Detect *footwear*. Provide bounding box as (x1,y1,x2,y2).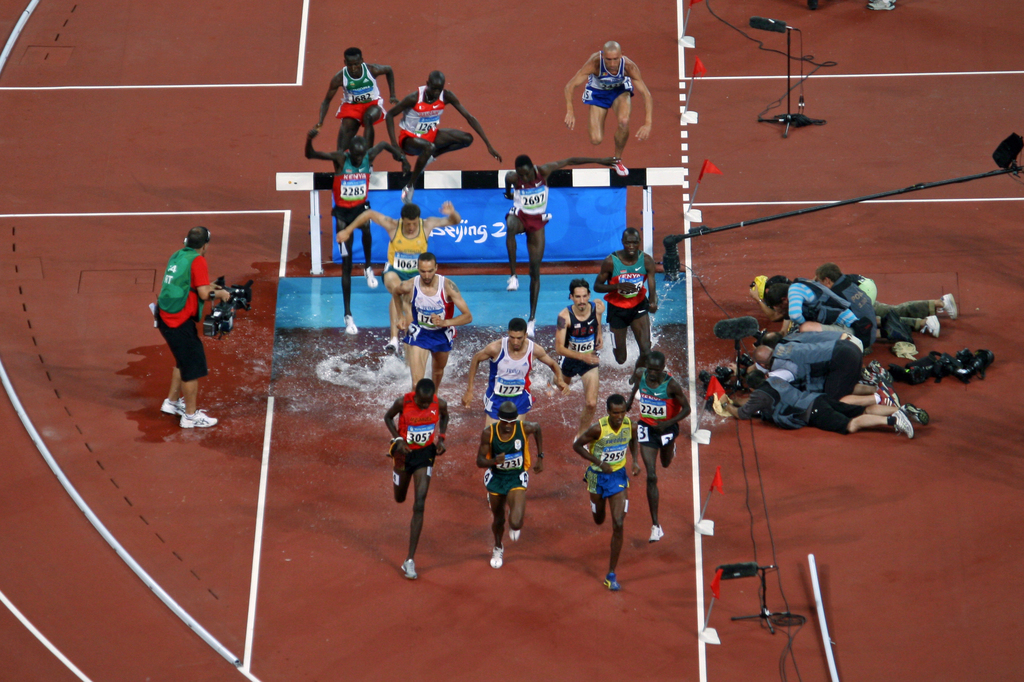
(601,569,621,590).
